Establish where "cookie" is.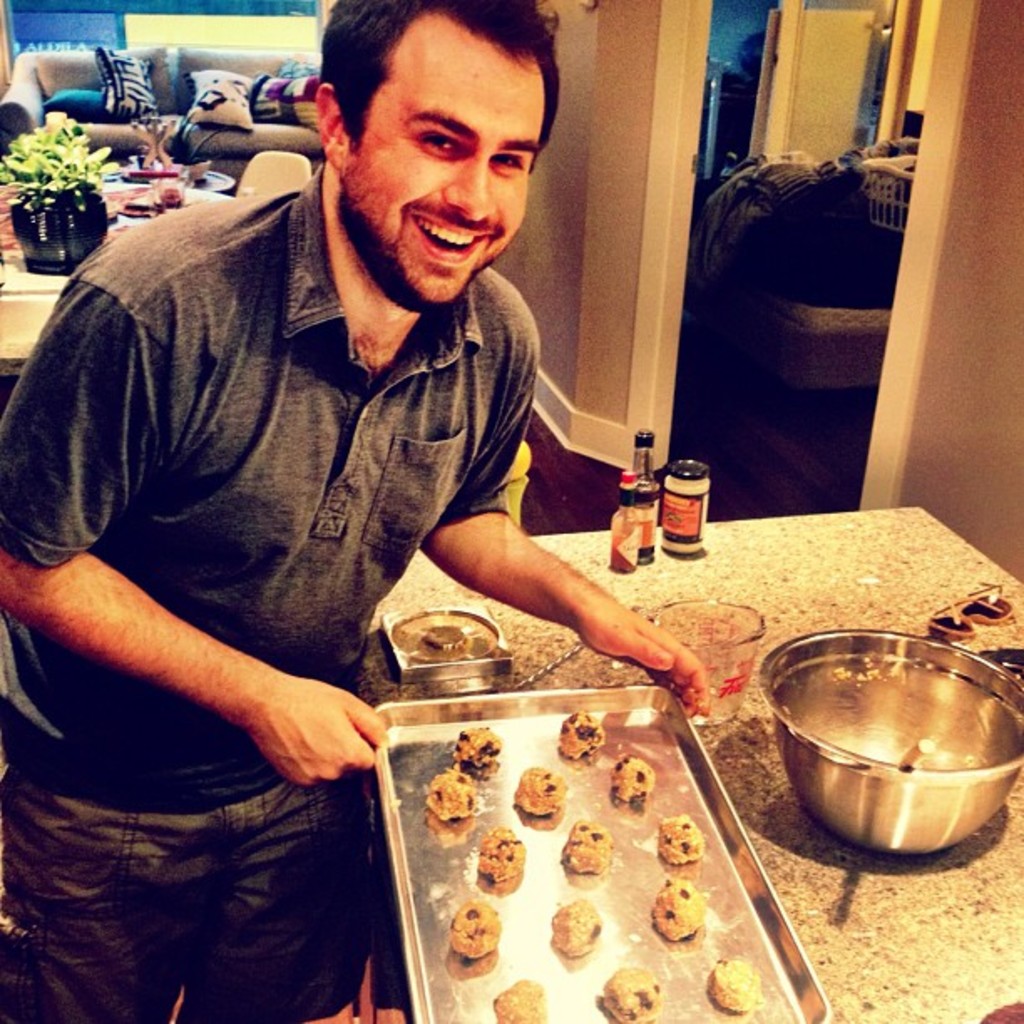
Established at left=477, top=822, right=527, bottom=882.
